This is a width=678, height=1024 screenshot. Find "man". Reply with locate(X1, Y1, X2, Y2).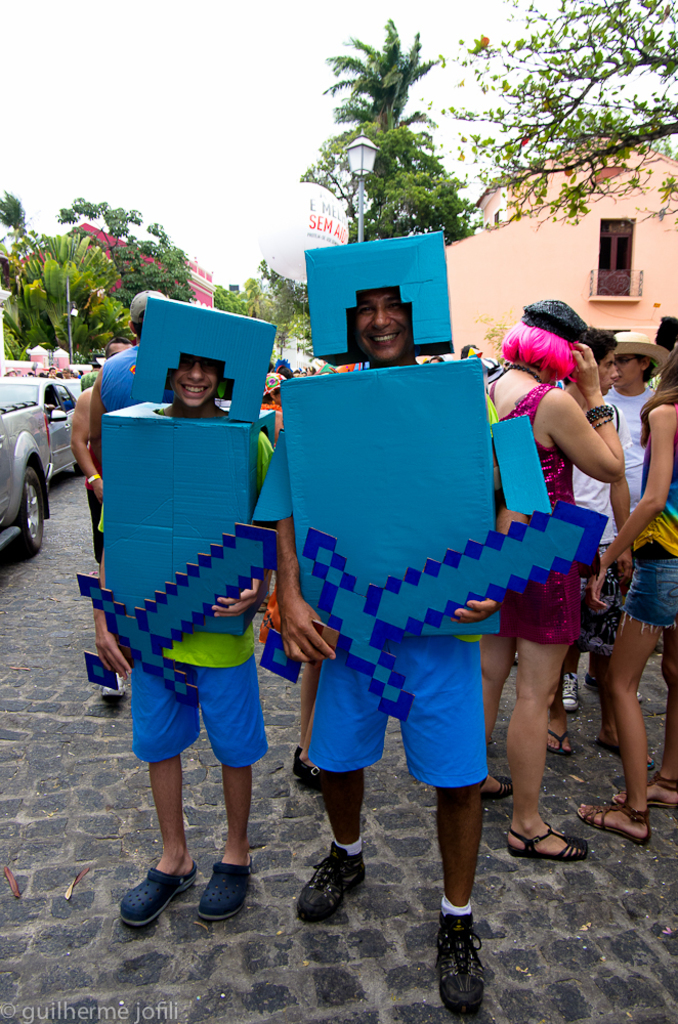
locate(544, 326, 658, 771).
